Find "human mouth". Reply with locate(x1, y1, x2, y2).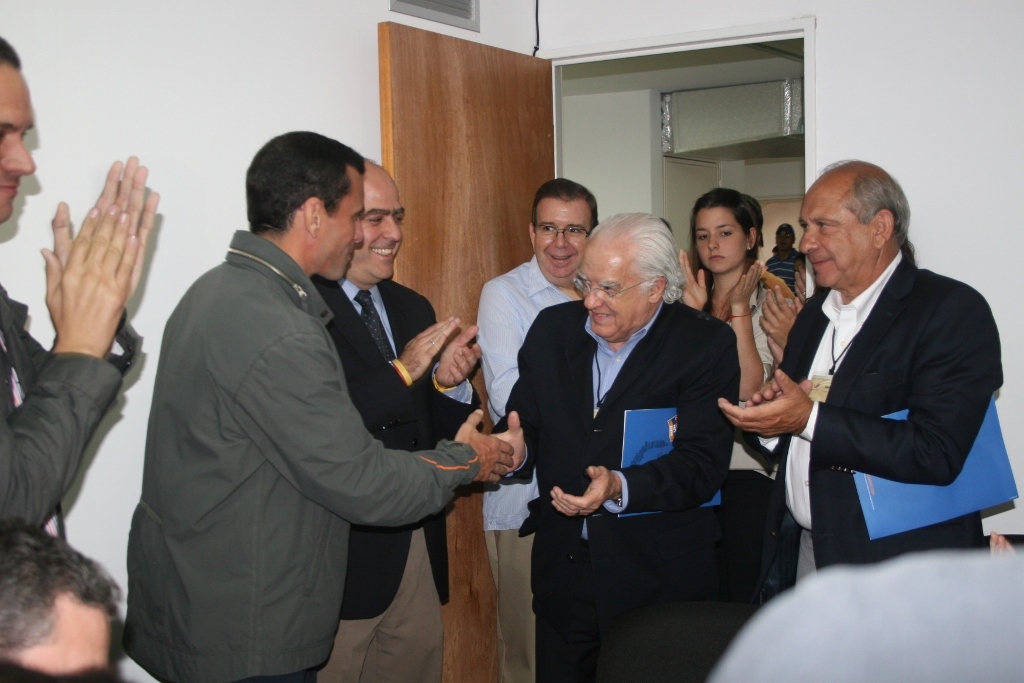
locate(371, 249, 394, 255).
